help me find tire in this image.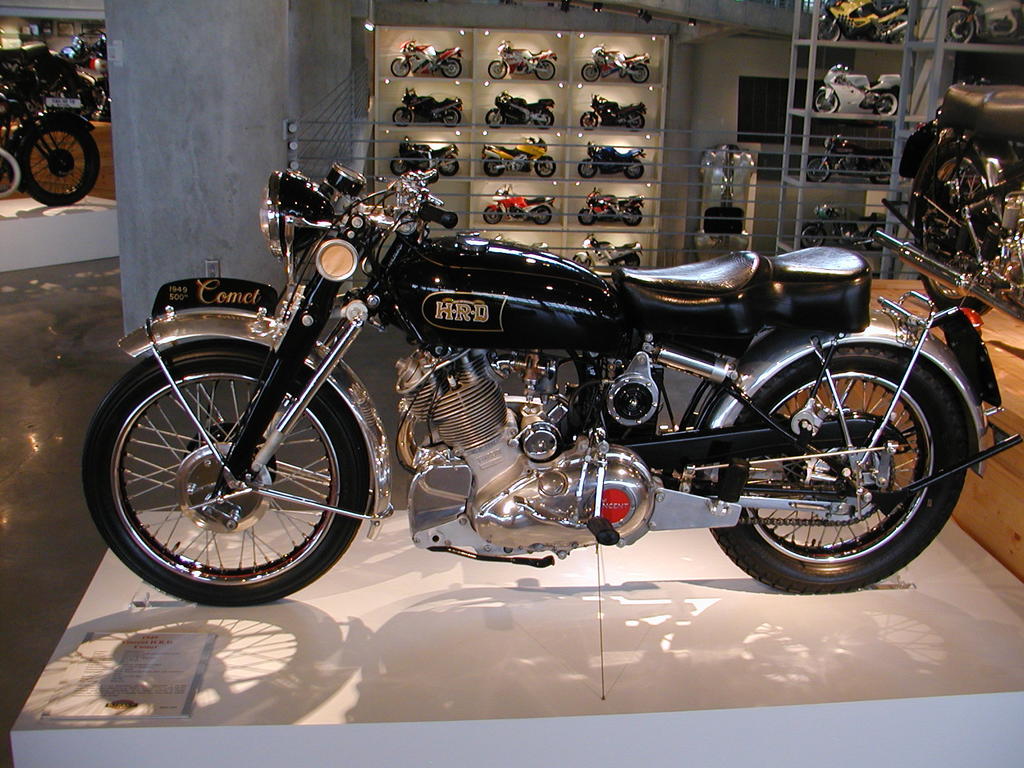
Found it: detection(439, 157, 459, 176).
